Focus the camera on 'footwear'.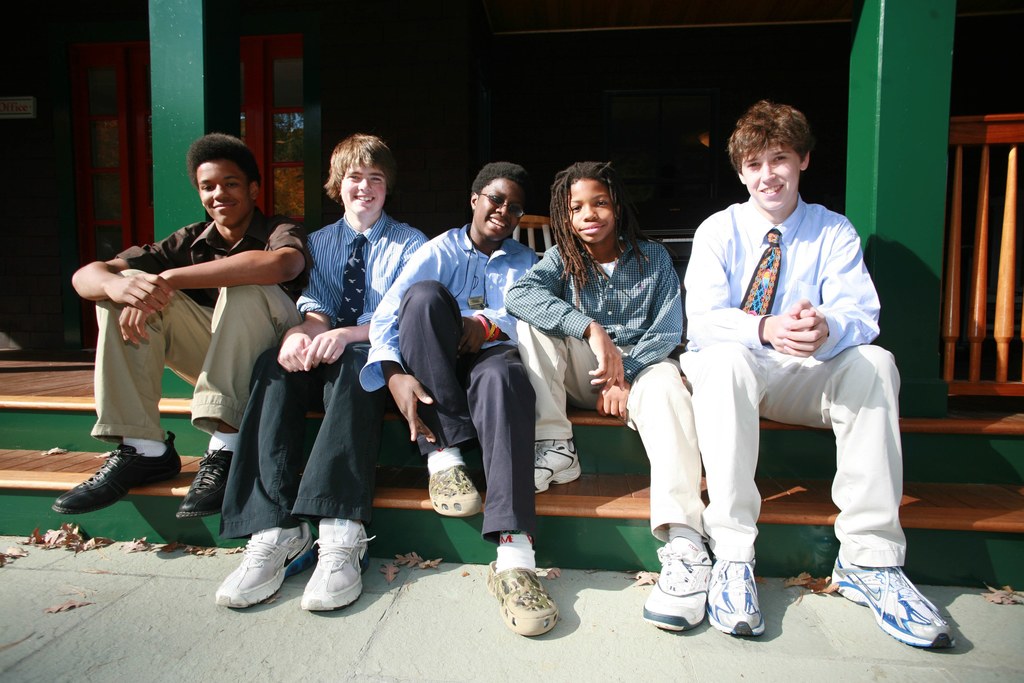
Focus region: (x1=296, y1=516, x2=377, y2=613).
